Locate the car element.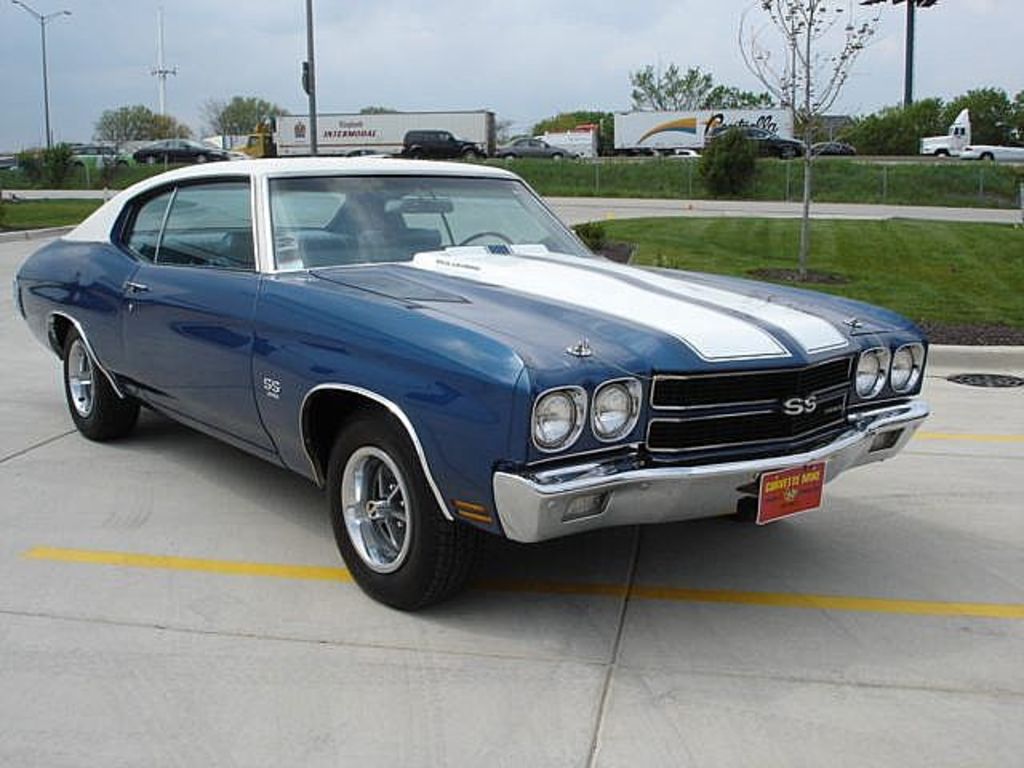
Element bbox: crop(715, 130, 803, 155).
